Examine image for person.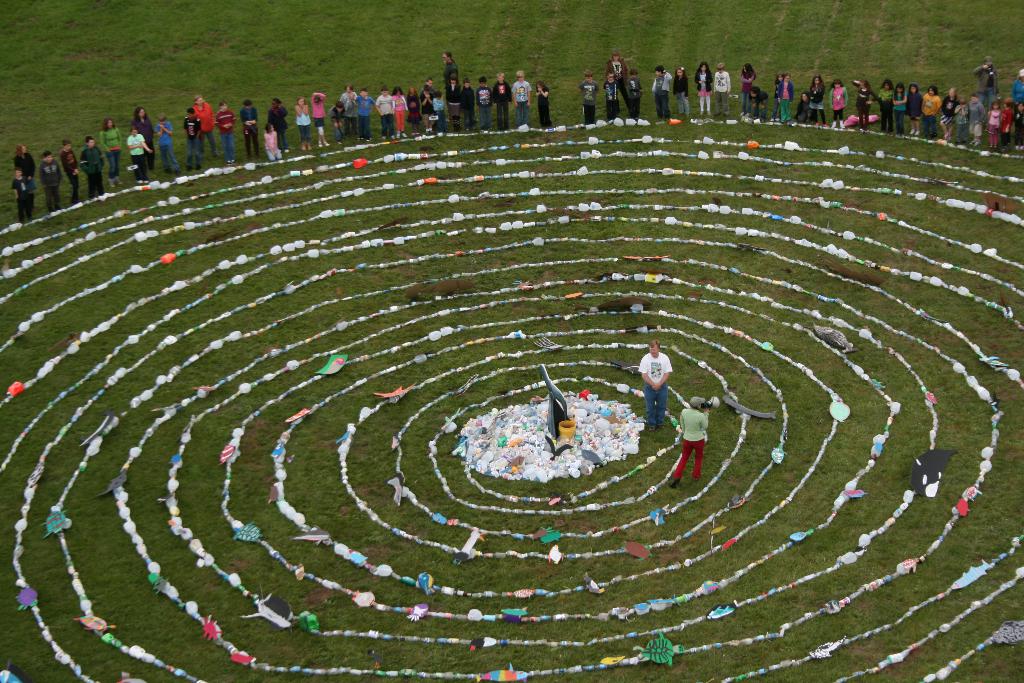
Examination result: bbox=[332, 104, 353, 144].
